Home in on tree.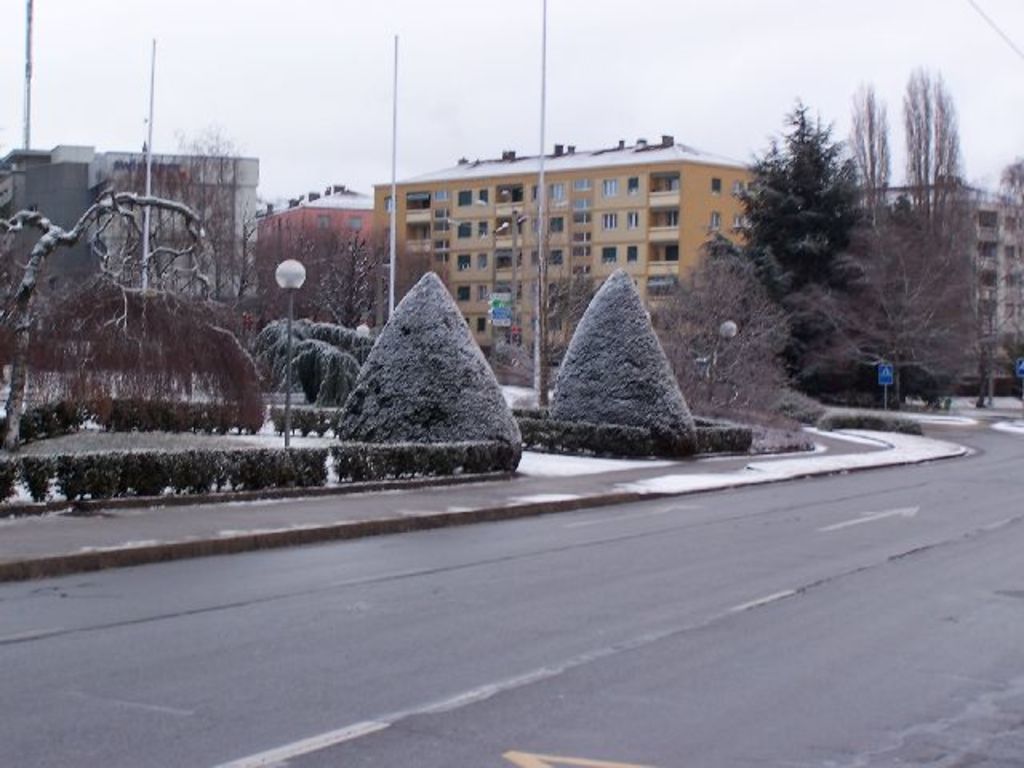
Homed in at 659:256:806:432.
